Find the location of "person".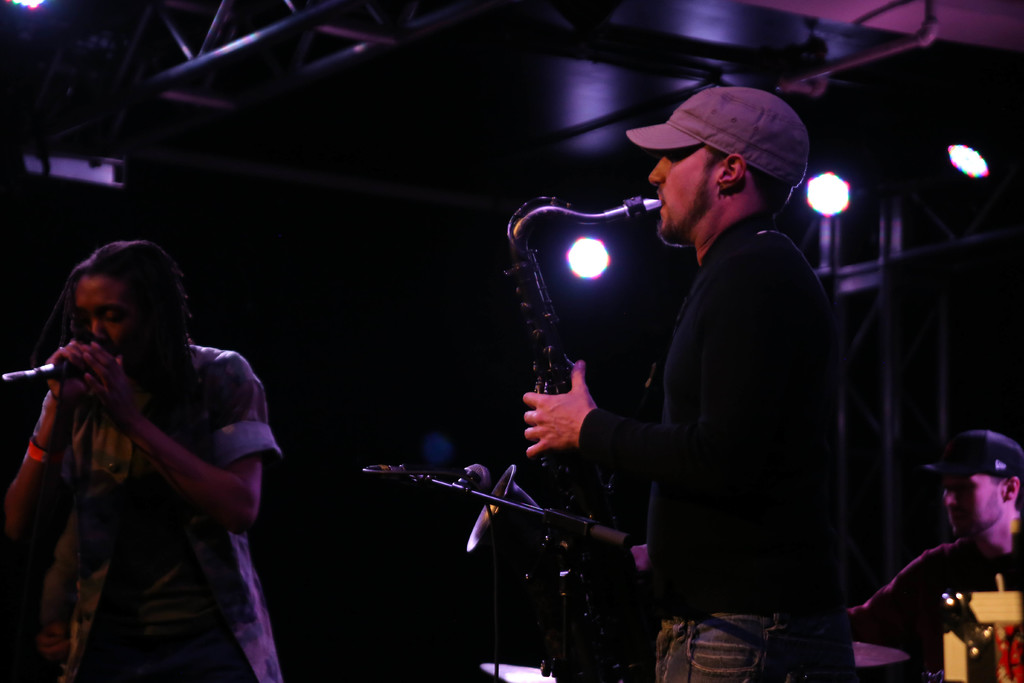
Location: (left=2, top=235, right=277, bottom=682).
